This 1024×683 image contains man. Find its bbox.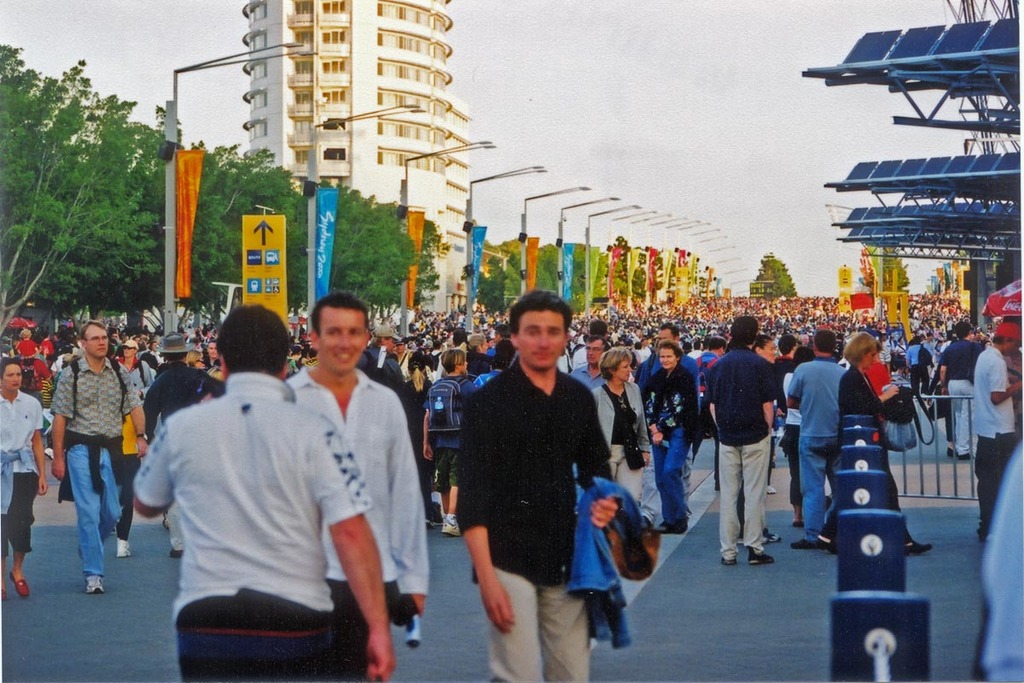
BBox(452, 288, 621, 682).
